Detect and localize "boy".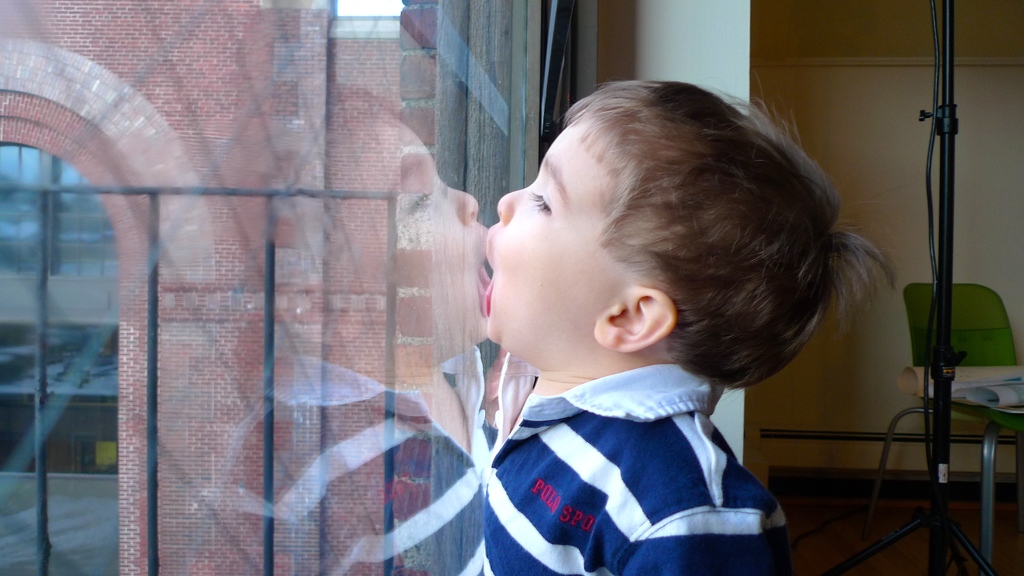
Localized at <box>204,71,495,575</box>.
